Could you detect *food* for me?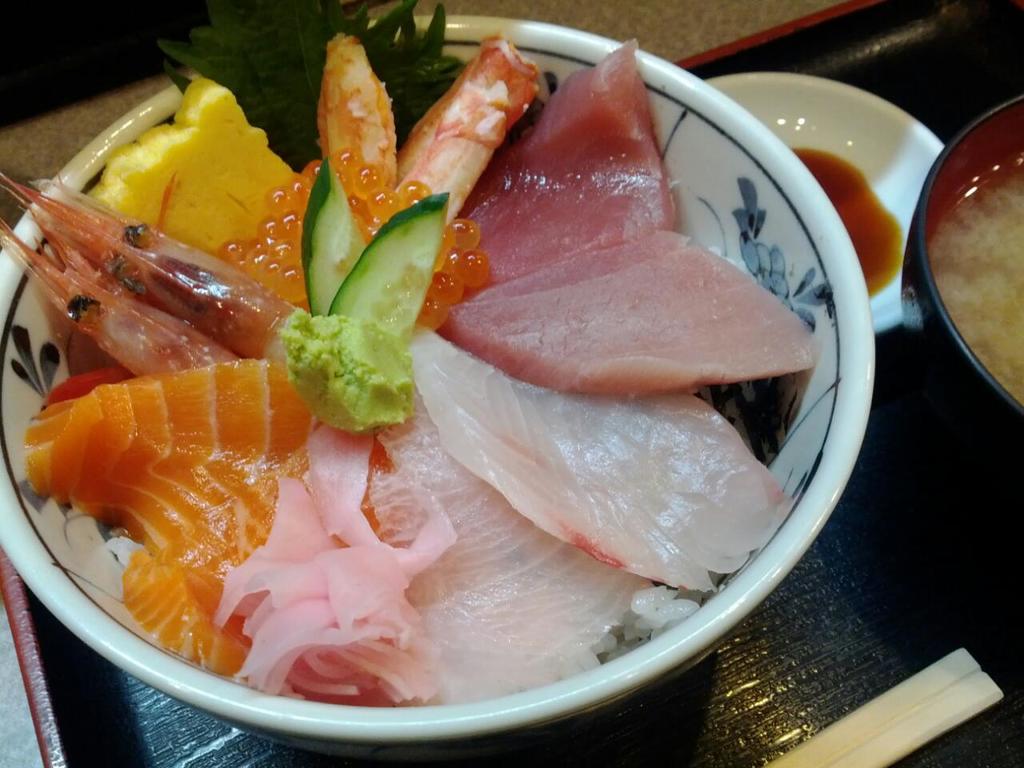
Detection result: [0,0,820,710].
